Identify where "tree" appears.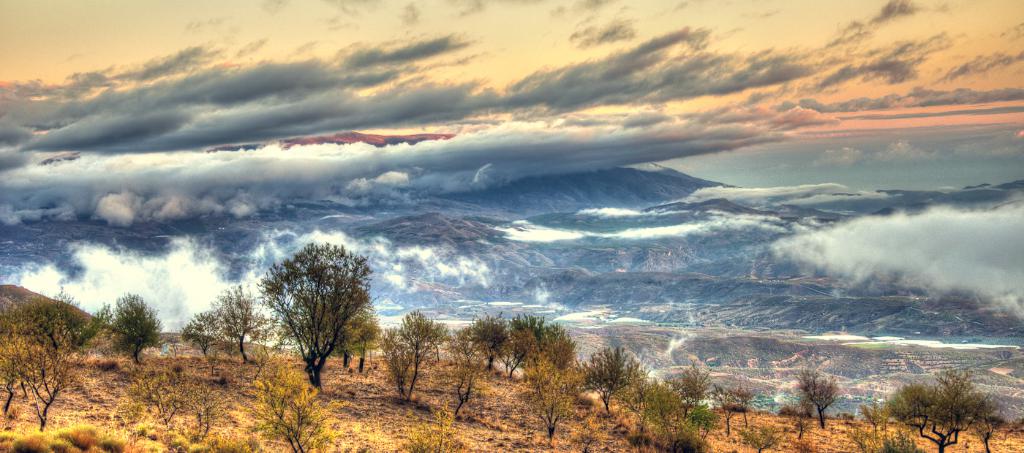
Appears at region(106, 295, 163, 368).
